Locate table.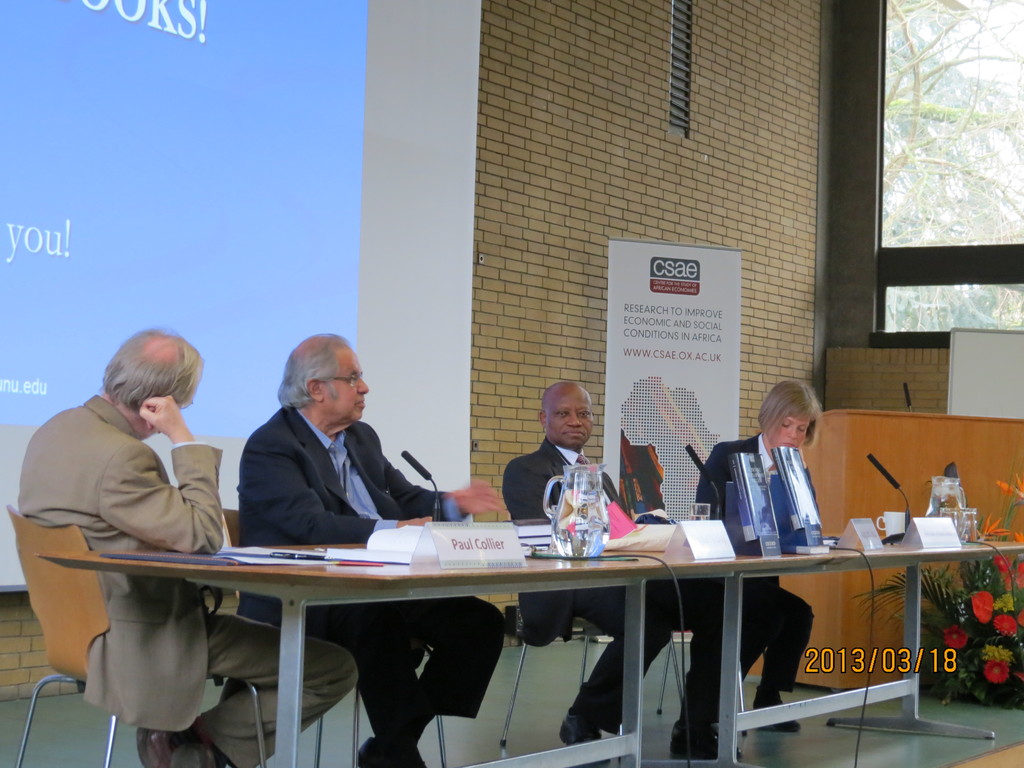
Bounding box: (x1=773, y1=404, x2=1023, y2=691).
